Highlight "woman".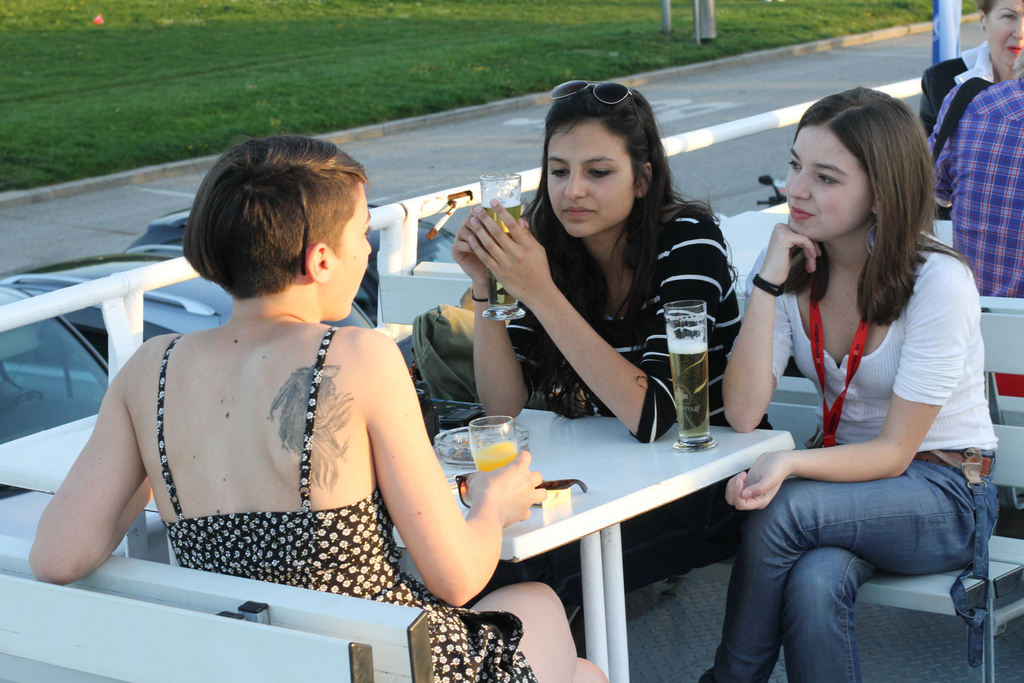
Highlighted region: [x1=28, y1=138, x2=610, y2=682].
